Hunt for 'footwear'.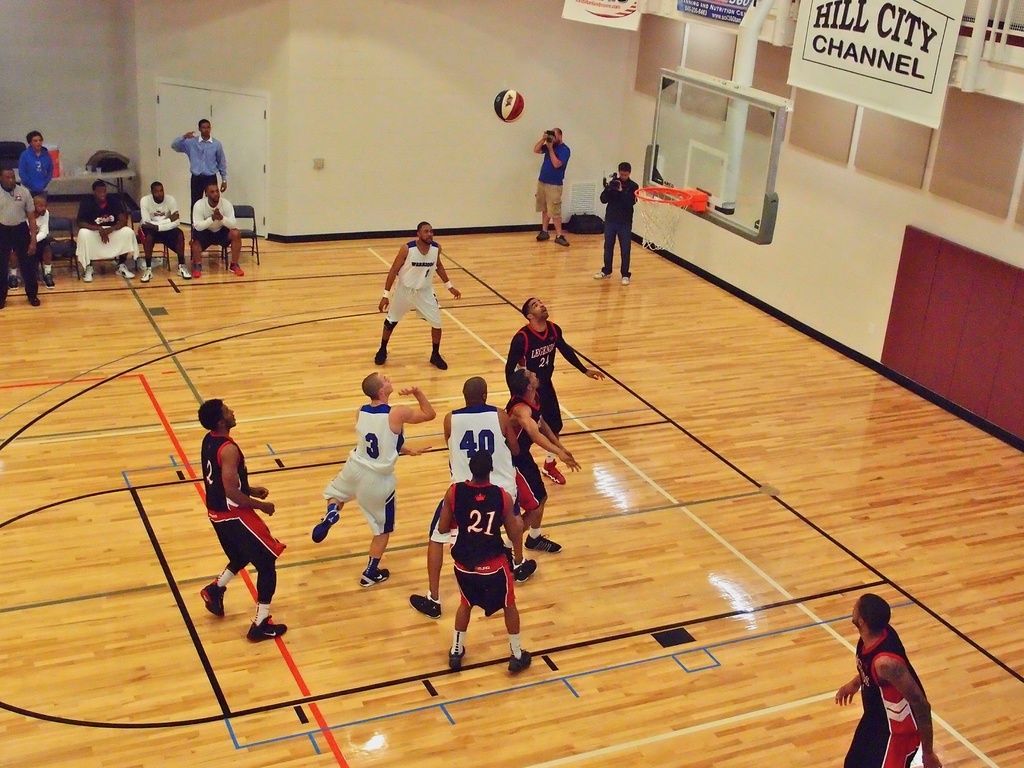
Hunted down at l=198, t=578, r=226, b=616.
